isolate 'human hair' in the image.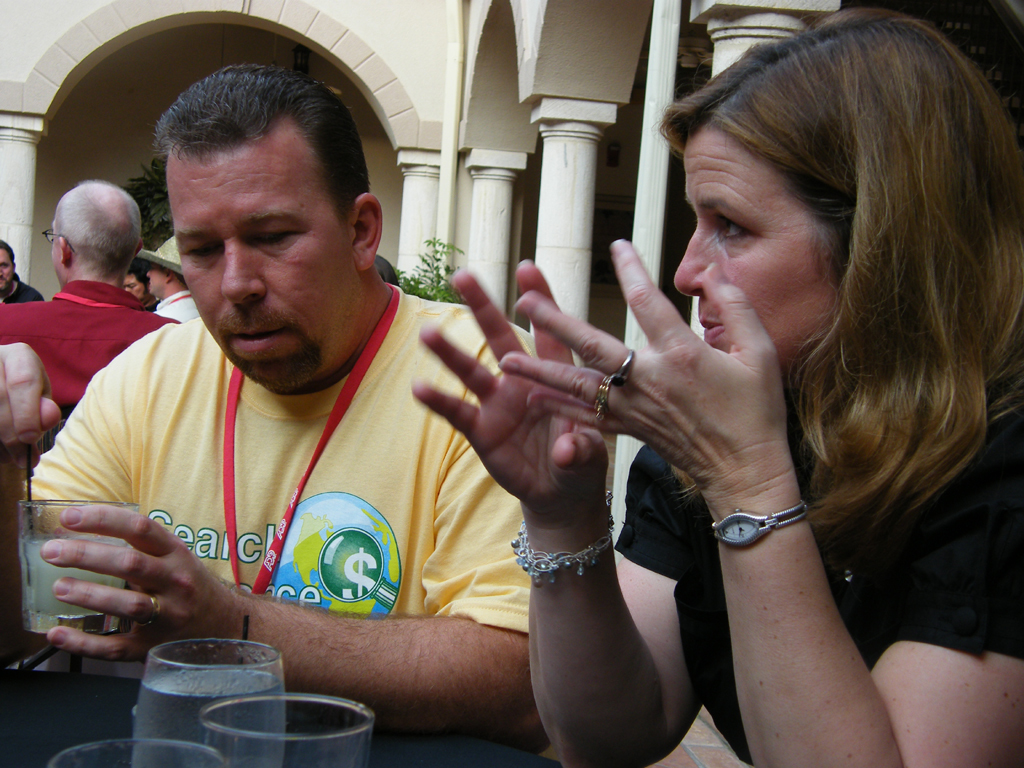
Isolated region: BBox(54, 179, 141, 281).
